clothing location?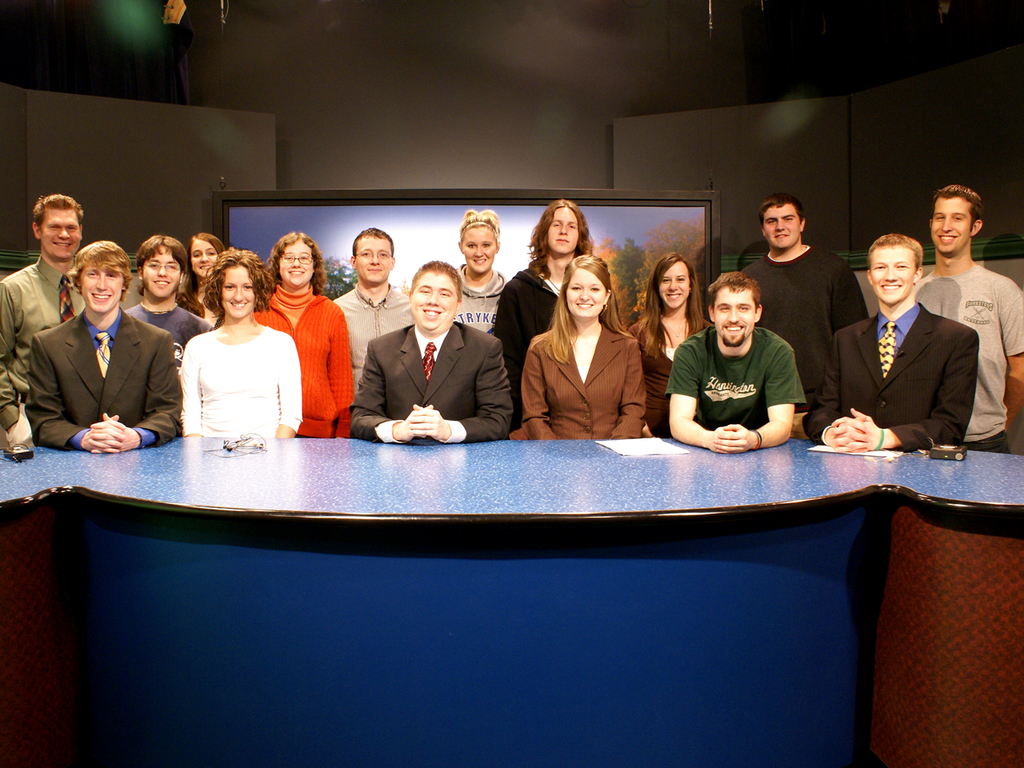
519:324:646:446
